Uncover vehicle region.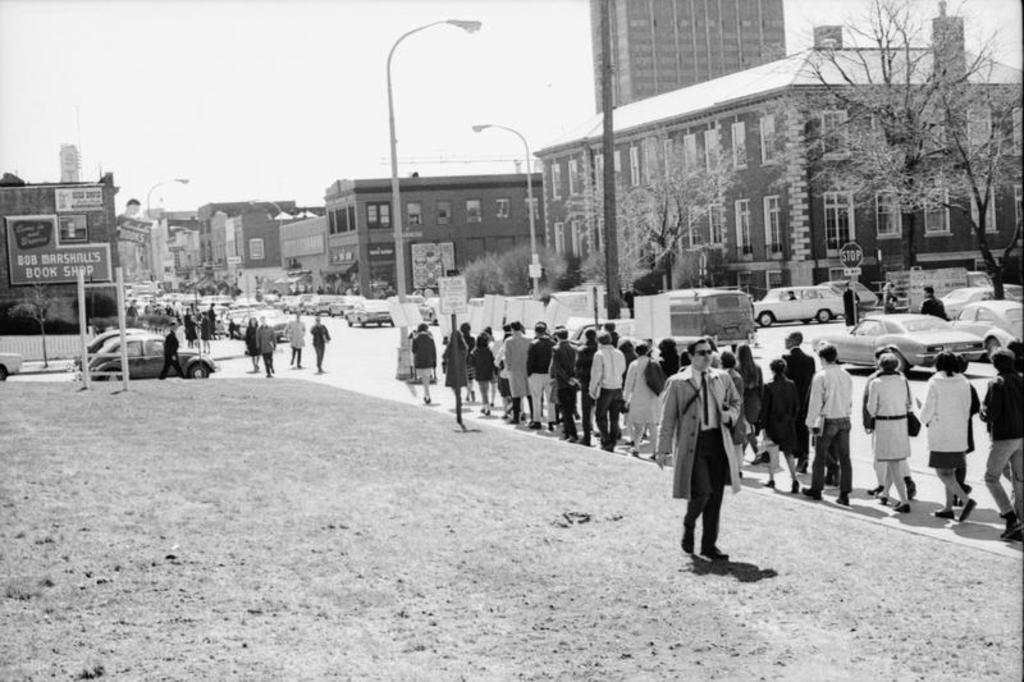
Uncovered: [x1=938, y1=284, x2=998, y2=320].
